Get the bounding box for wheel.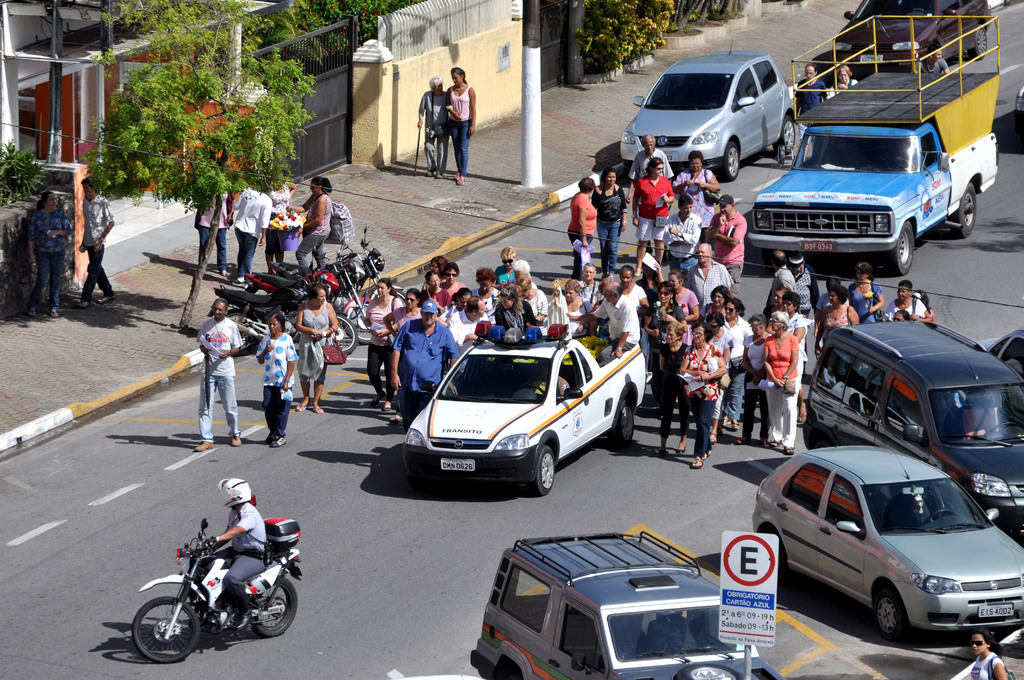
bbox(776, 115, 794, 156).
